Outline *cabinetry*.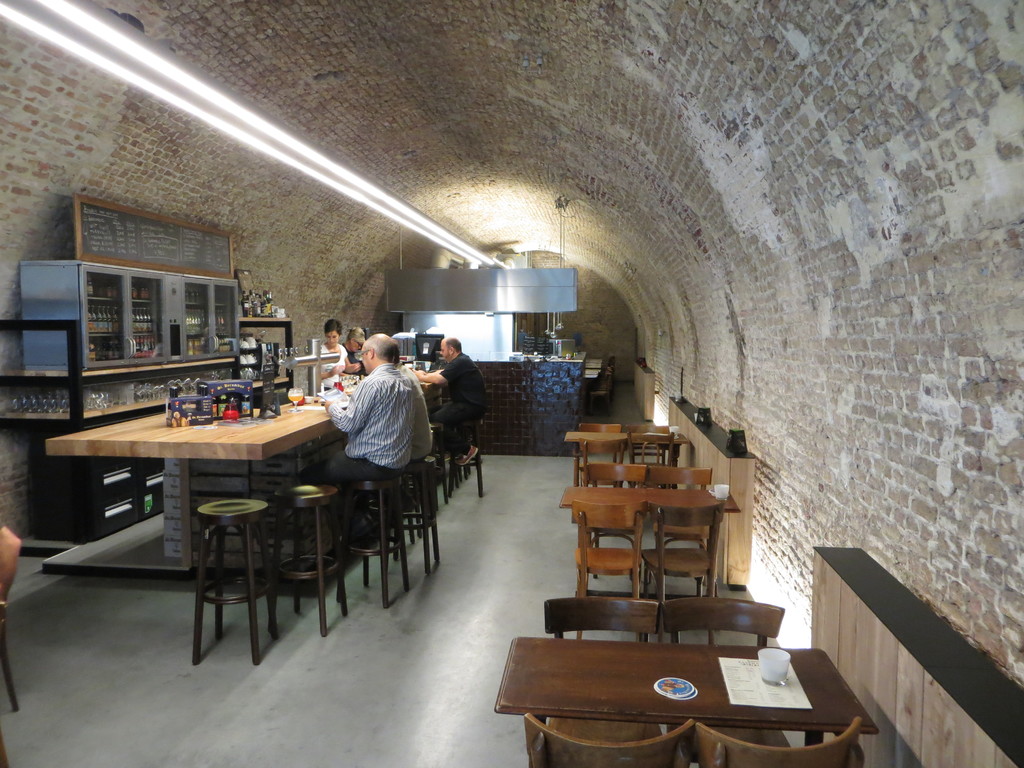
Outline: x1=186, y1=274, x2=215, y2=357.
